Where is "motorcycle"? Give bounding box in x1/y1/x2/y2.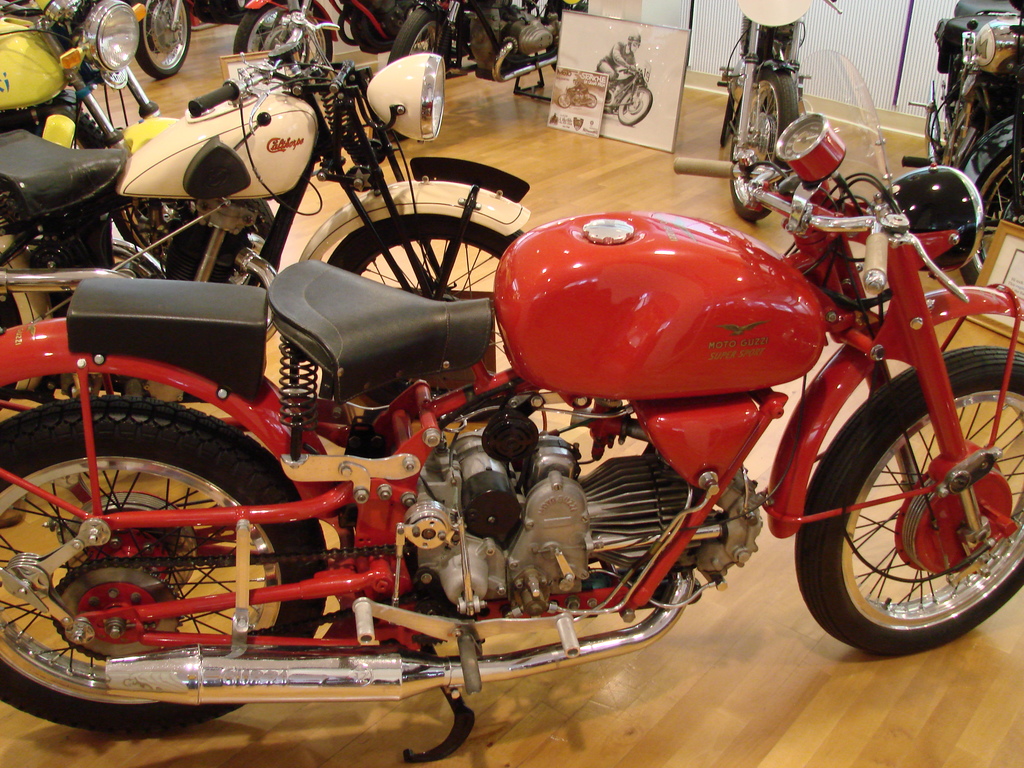
0/63/1023/737.
